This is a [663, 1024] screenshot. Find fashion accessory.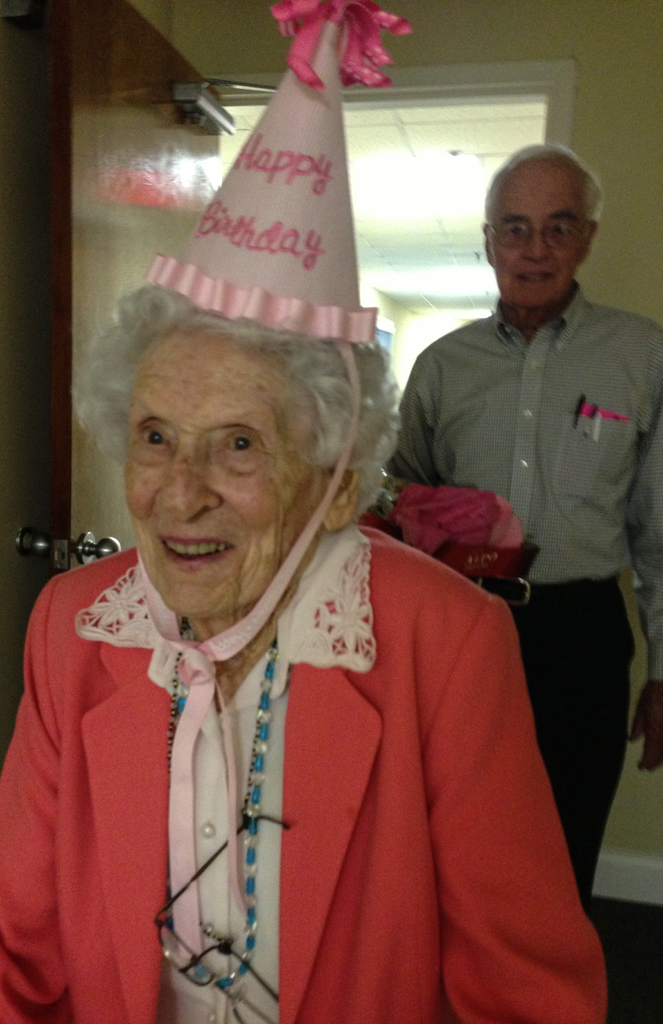
Bounding box: detection(165, 611, 278, 991).
